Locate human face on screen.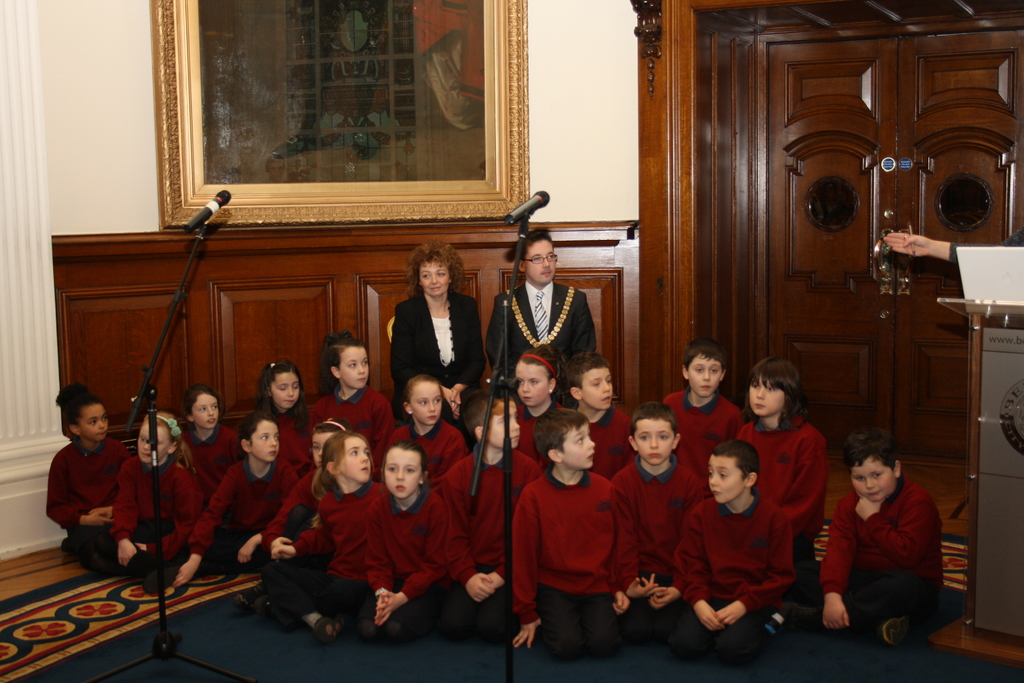
On screen at [x1=249, y1=418, x2=282, y2=465].
